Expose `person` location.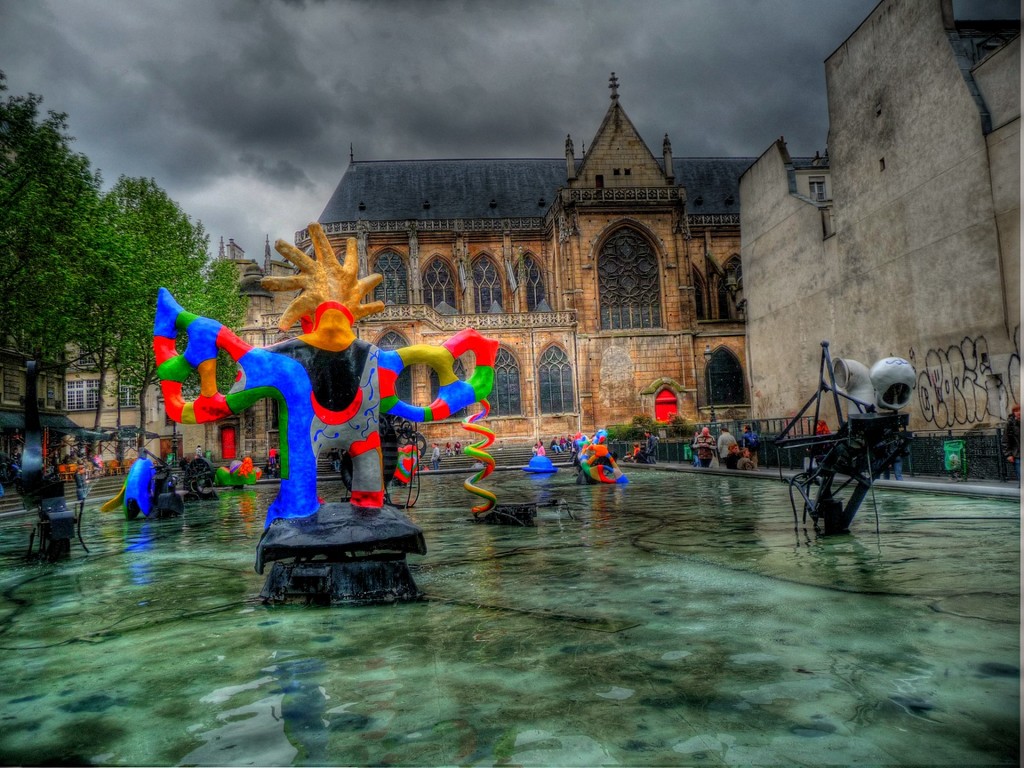
Exposed at (x1=445, y1=436, x2=451, y2=454).
